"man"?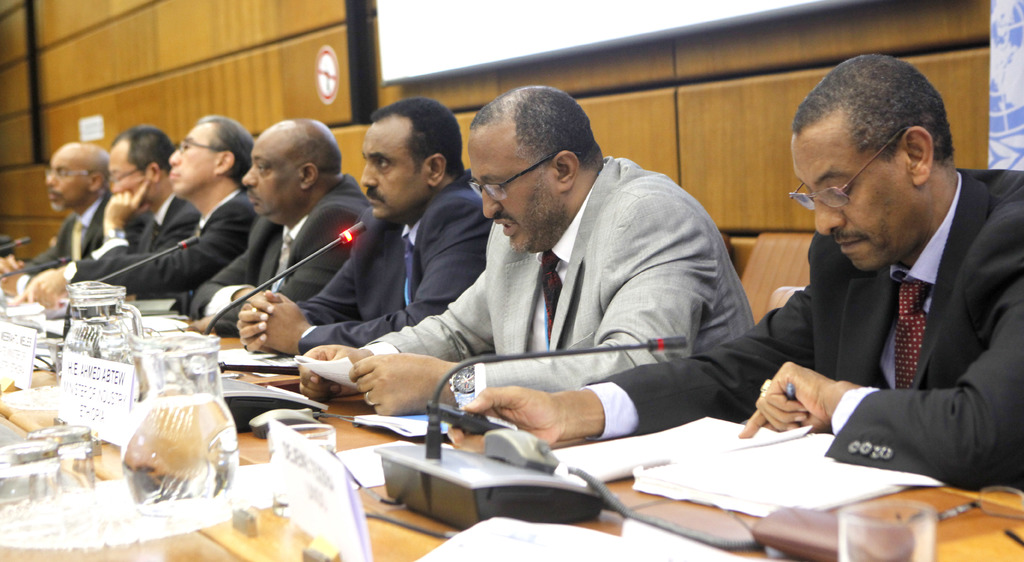
(left=0, top=148, right=125, bottom=285)
